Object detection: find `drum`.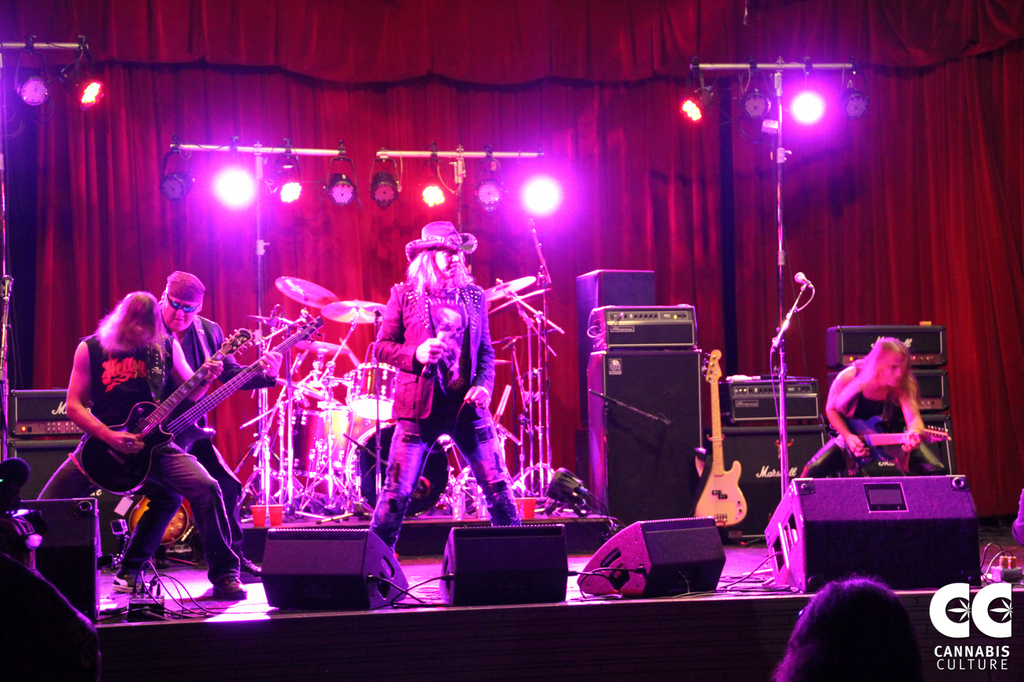
x1=348 y1=422 x2=449 y2=516.
